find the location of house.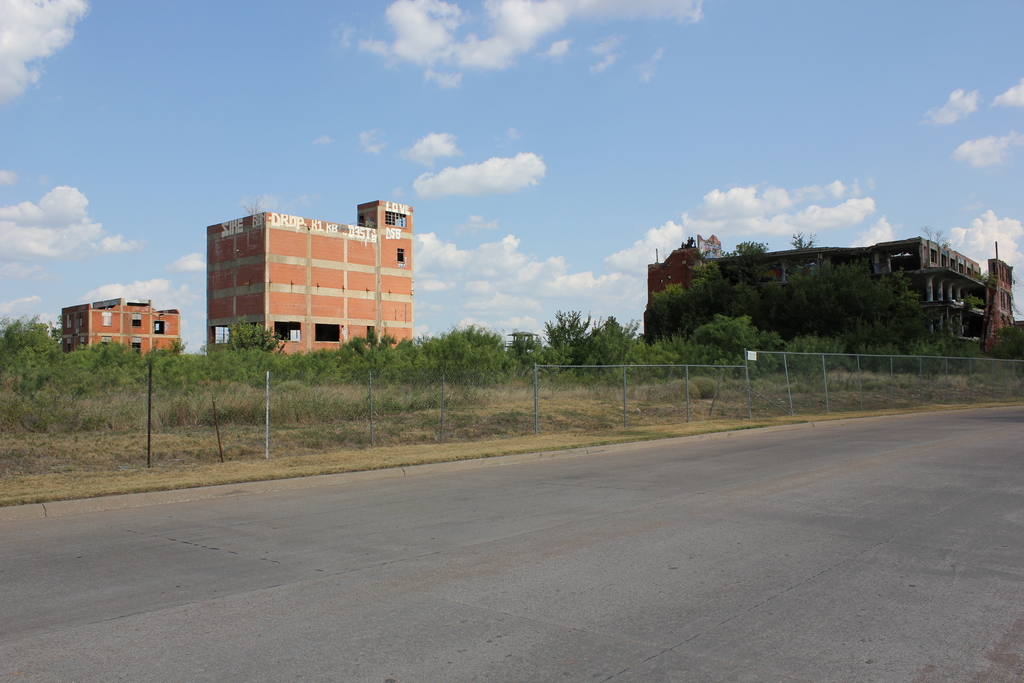
Location: 210 195 419 361.
